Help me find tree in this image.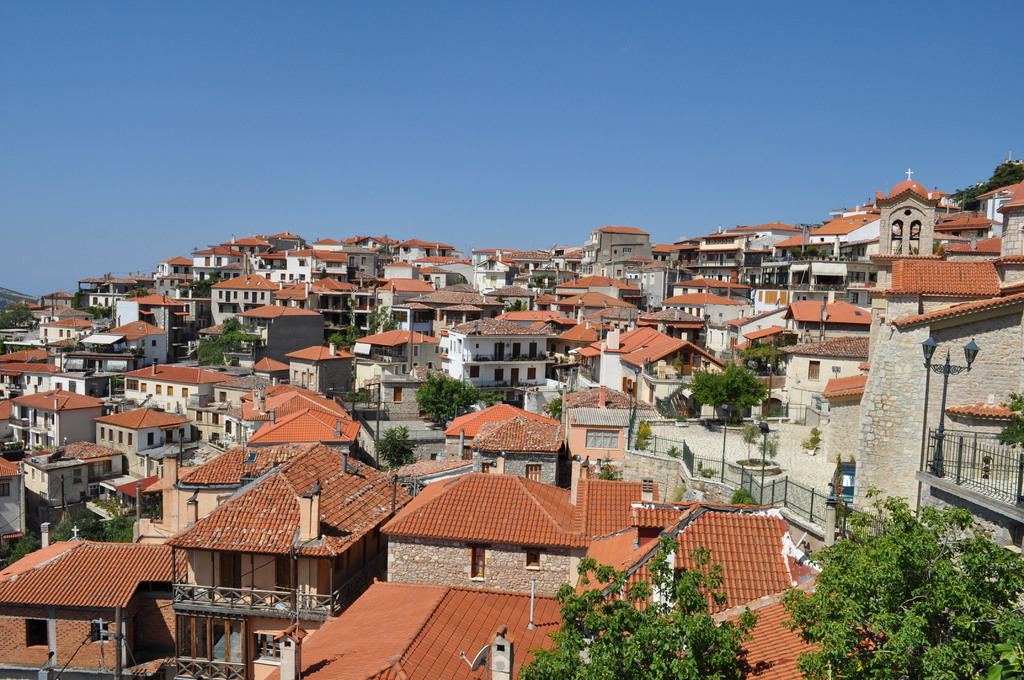
Found it: x1=950, y1=156, x2=1023, y2=211.
